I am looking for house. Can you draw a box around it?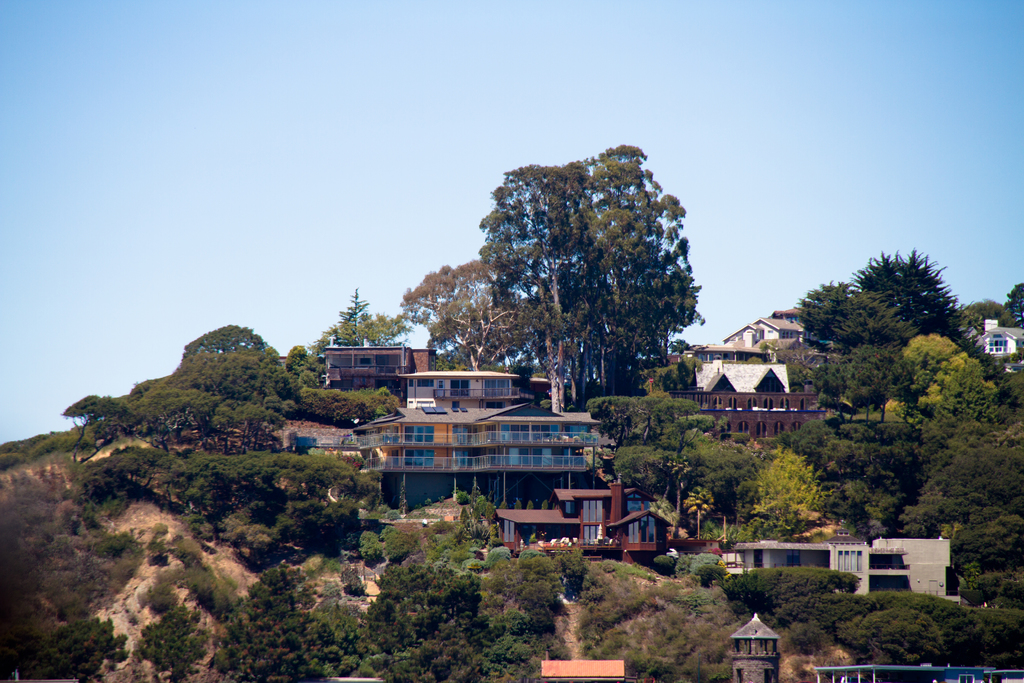
Sure, the bounding box is (x1=683, y1=366, x2=831, y2=450).
